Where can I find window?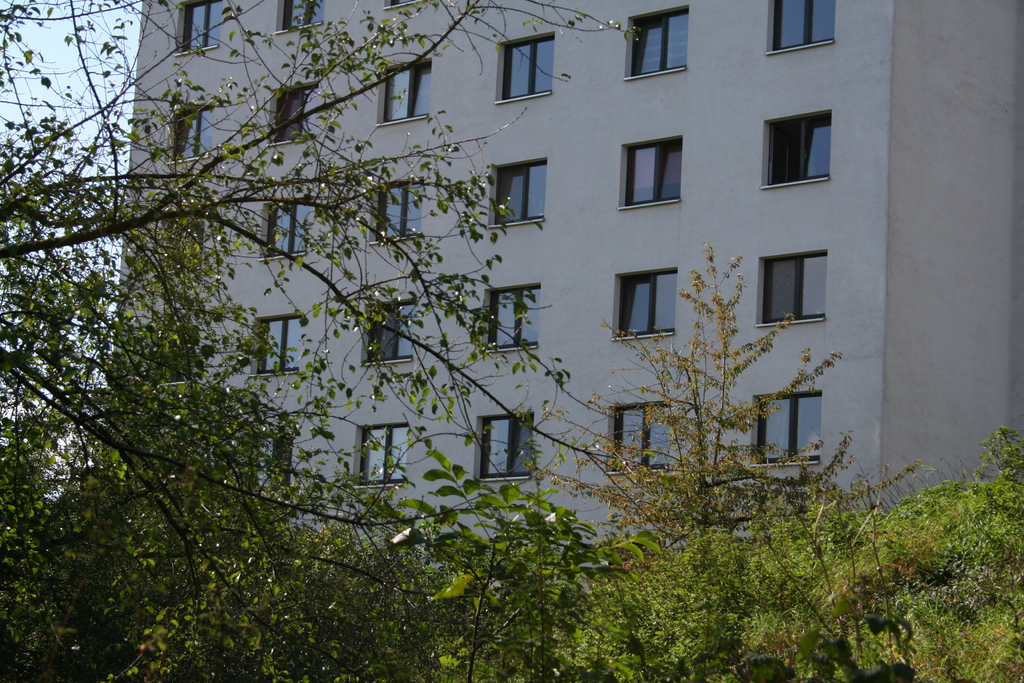
You can find it at (left=494, top=167, right=553, bottom=222).
